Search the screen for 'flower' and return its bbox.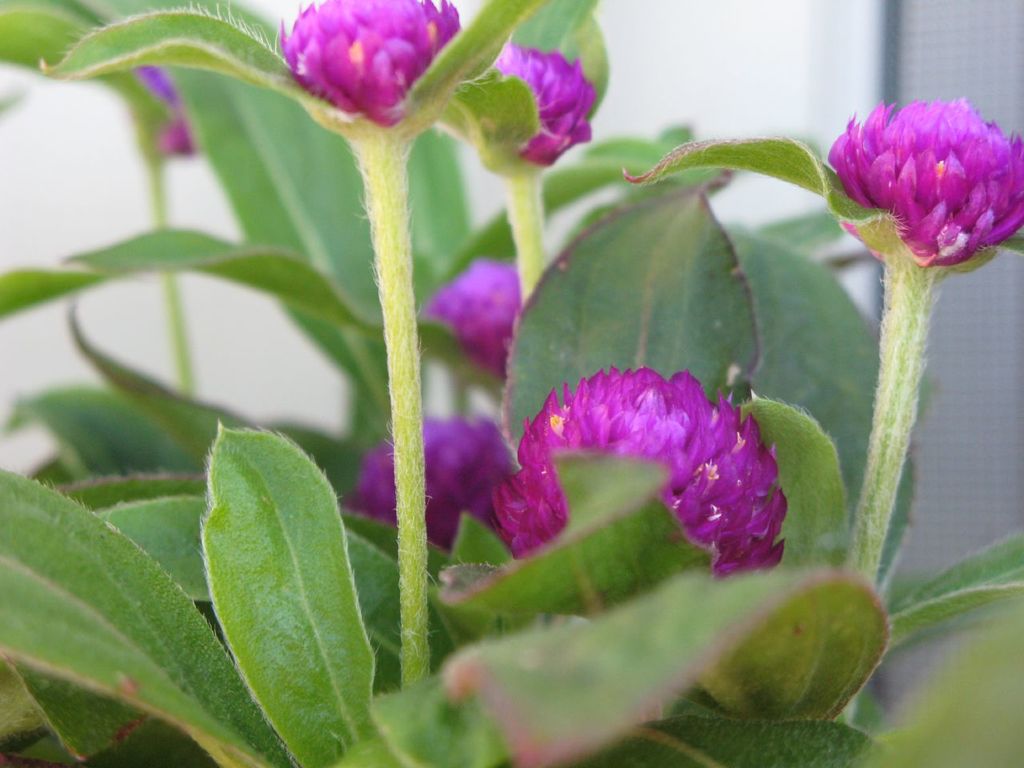
Found: x1=281, y1=1, x2=461, y2=122.
